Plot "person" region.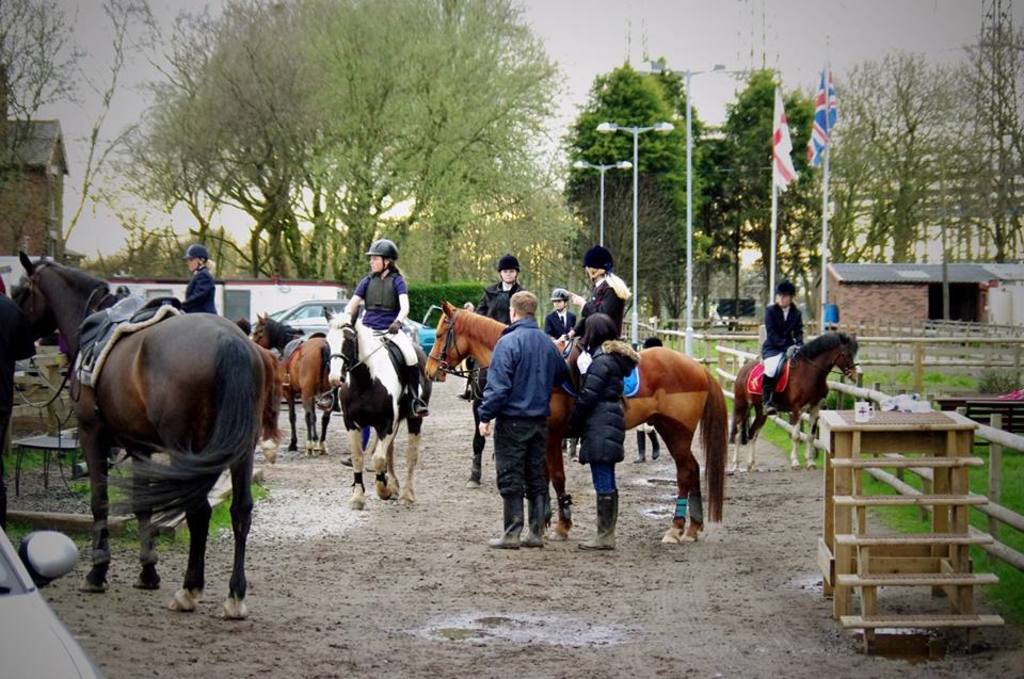
Plotted at [left=544, top=281, right=579, bottom=344].
